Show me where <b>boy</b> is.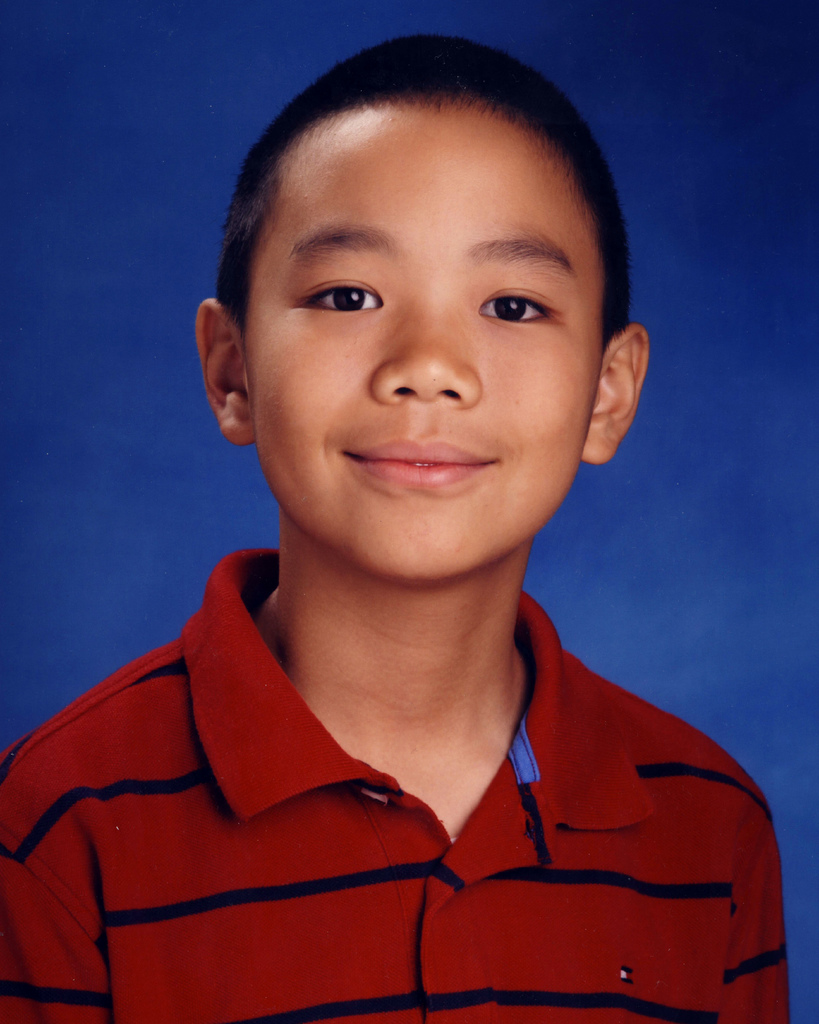
<b>boy</b> is at locate(0, 35, 787, 1023).
